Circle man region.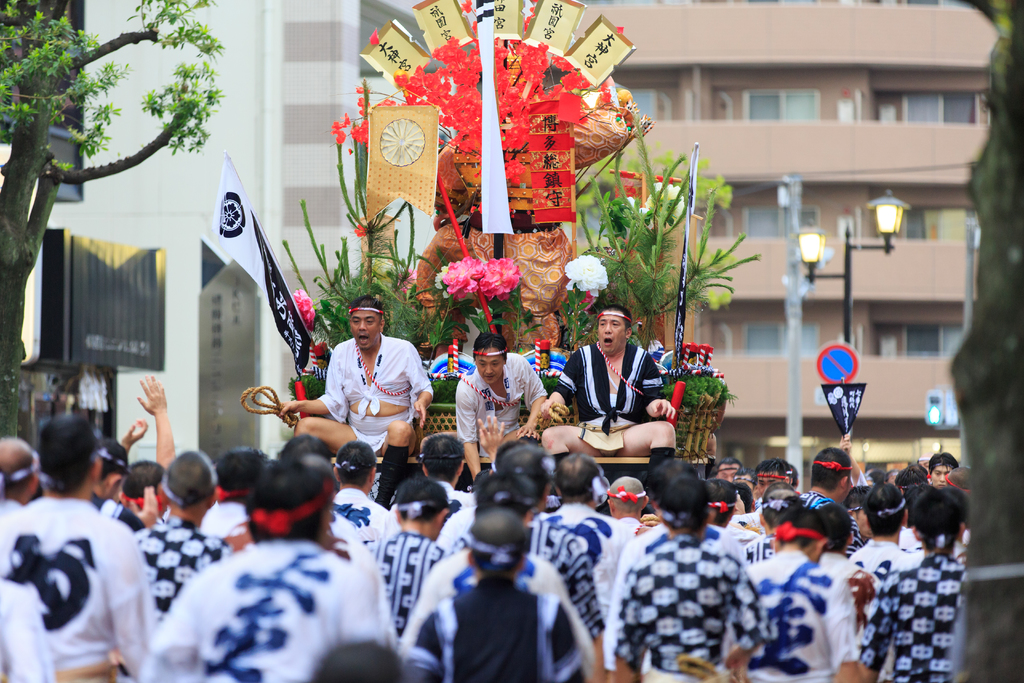
Region: (x1=853, y1=489, x2=906, y2=578).
